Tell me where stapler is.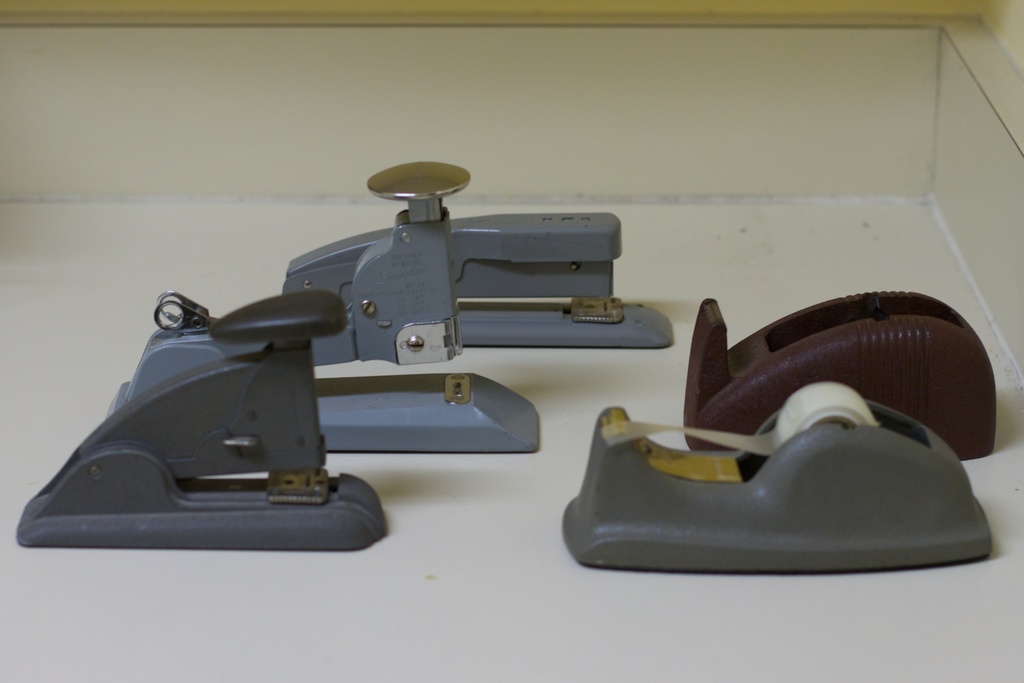
stapler is at 275/210/680/352.
